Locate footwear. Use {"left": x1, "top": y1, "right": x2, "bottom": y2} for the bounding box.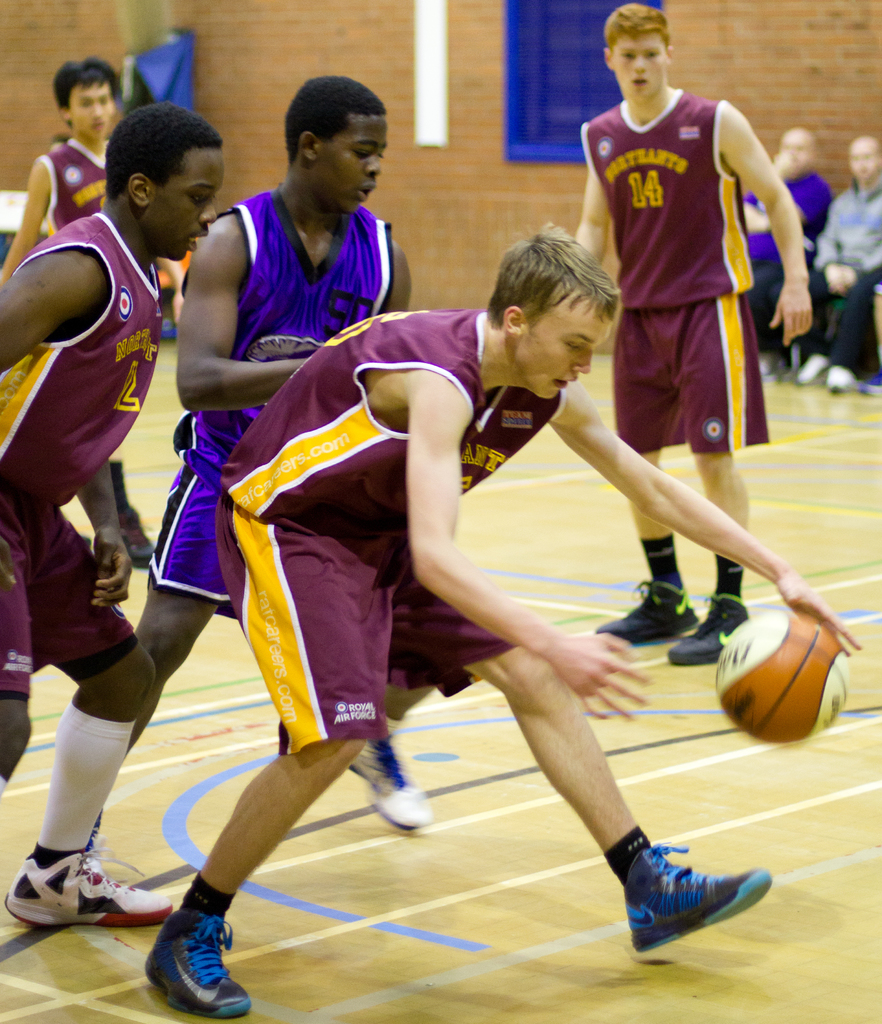
{"left": 341, "top": 725, "right": 439, "bottom": 844}.
